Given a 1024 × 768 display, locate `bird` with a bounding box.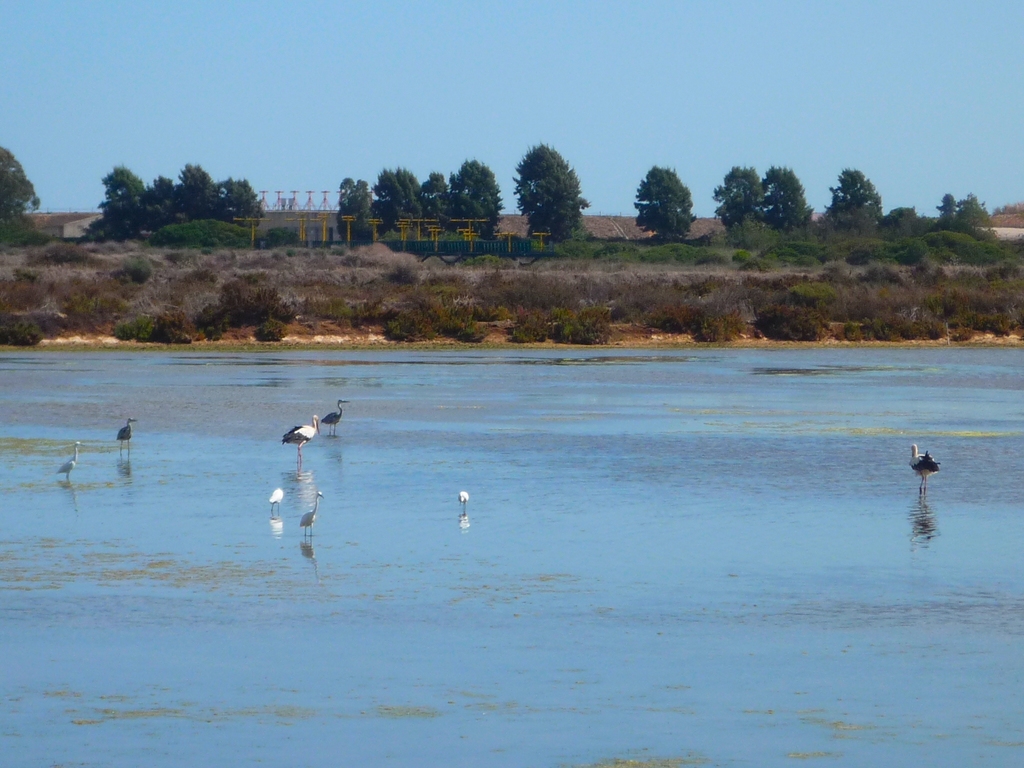
Located: bbox=[454, 486, 474, 506].
